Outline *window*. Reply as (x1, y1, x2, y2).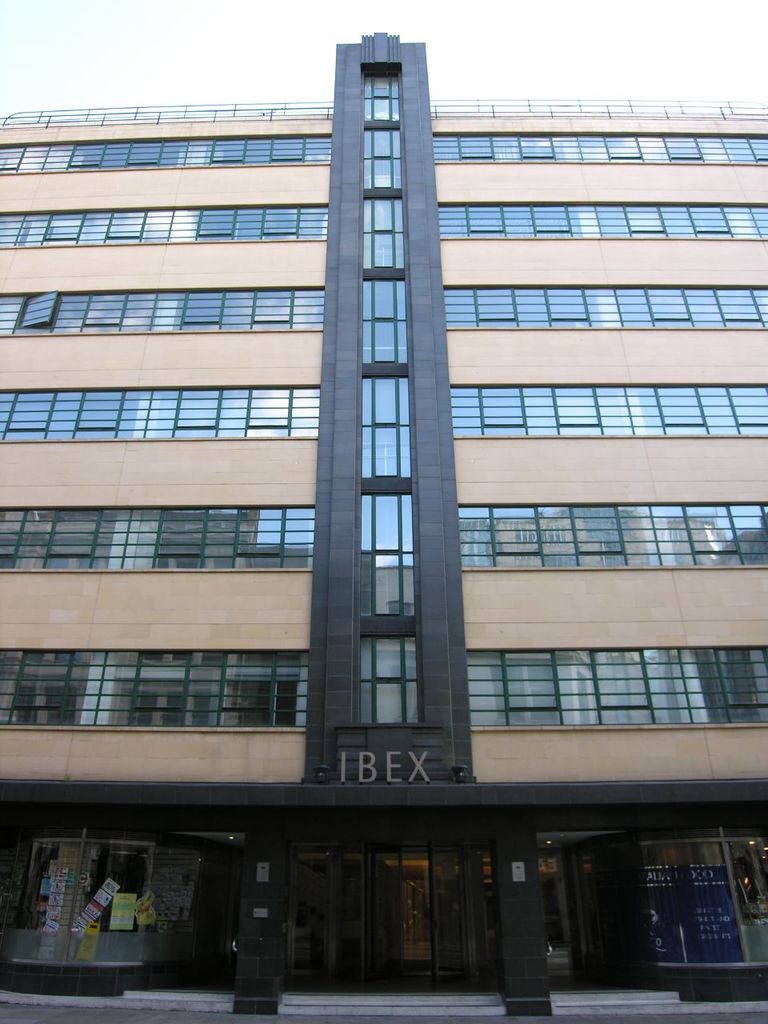
(458, 502, 767, 568).
